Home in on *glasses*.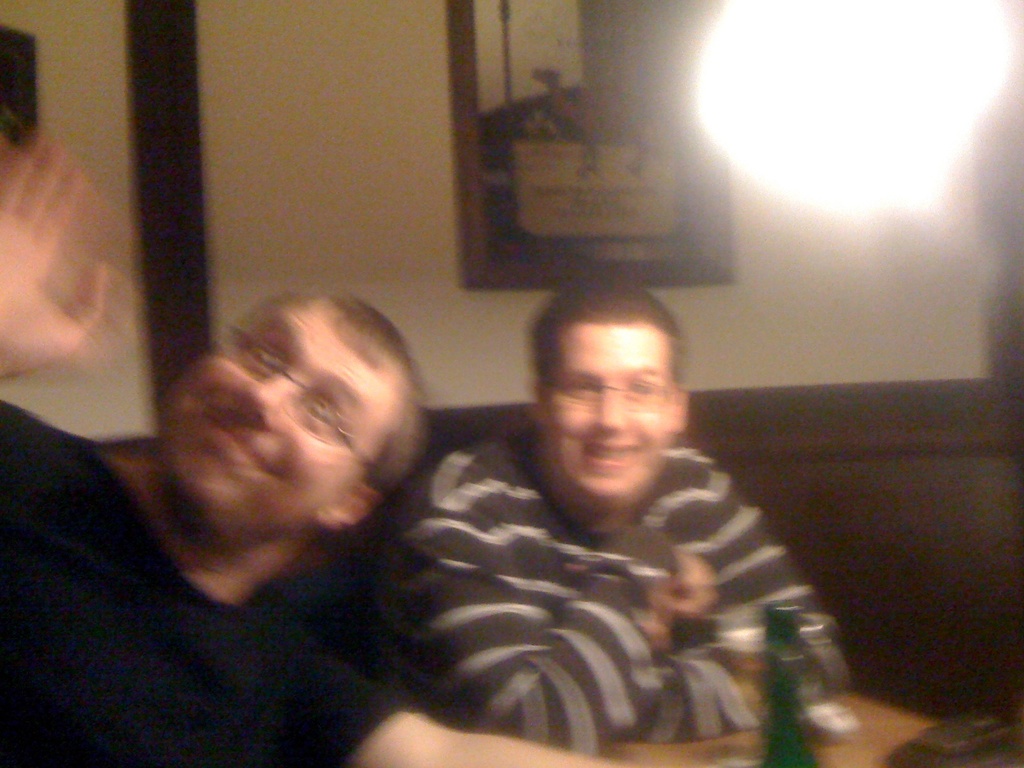
Homed in at detection(222, 320, 374, 475).
